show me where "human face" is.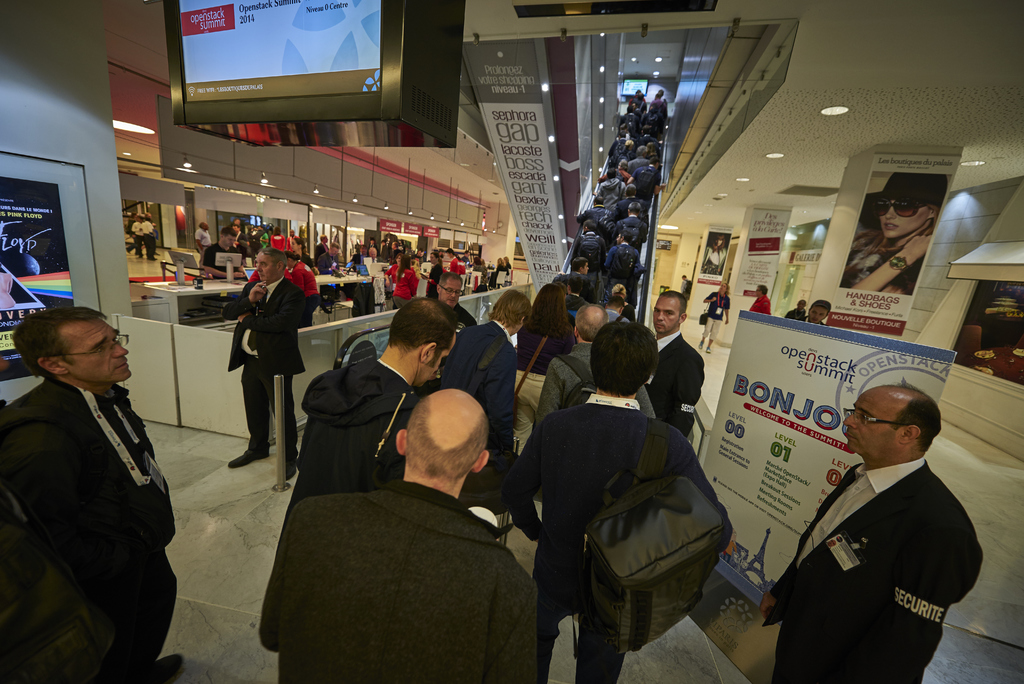
"human face" is at box(233, 225, 240, 231).
